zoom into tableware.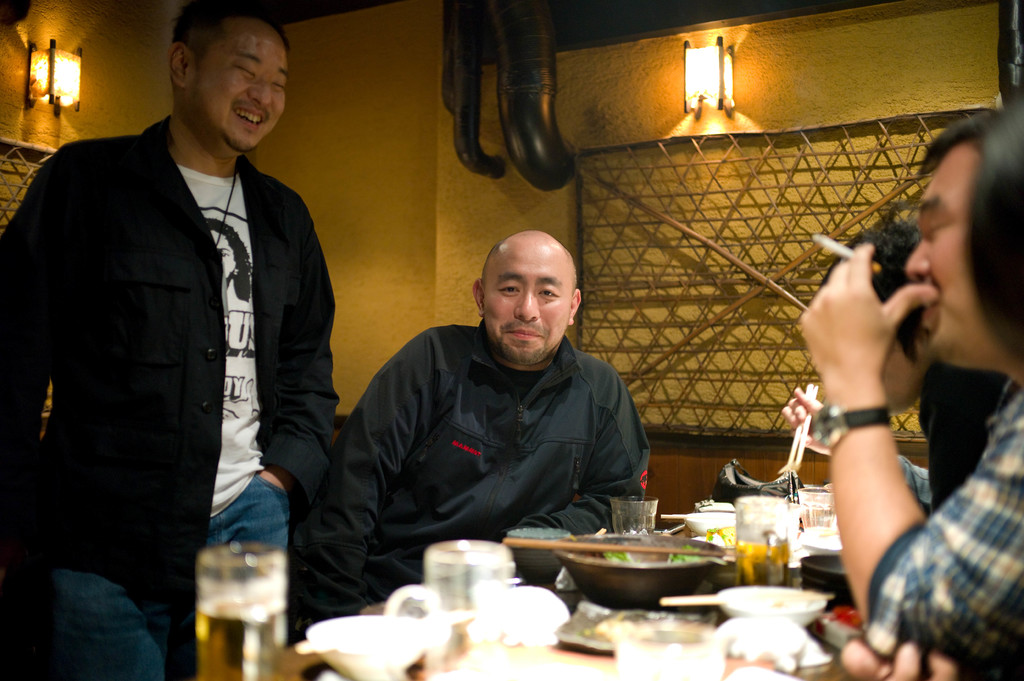
Zoom target: {"left": 546, "top": 525, "right": 756, "bottom": 609}.
